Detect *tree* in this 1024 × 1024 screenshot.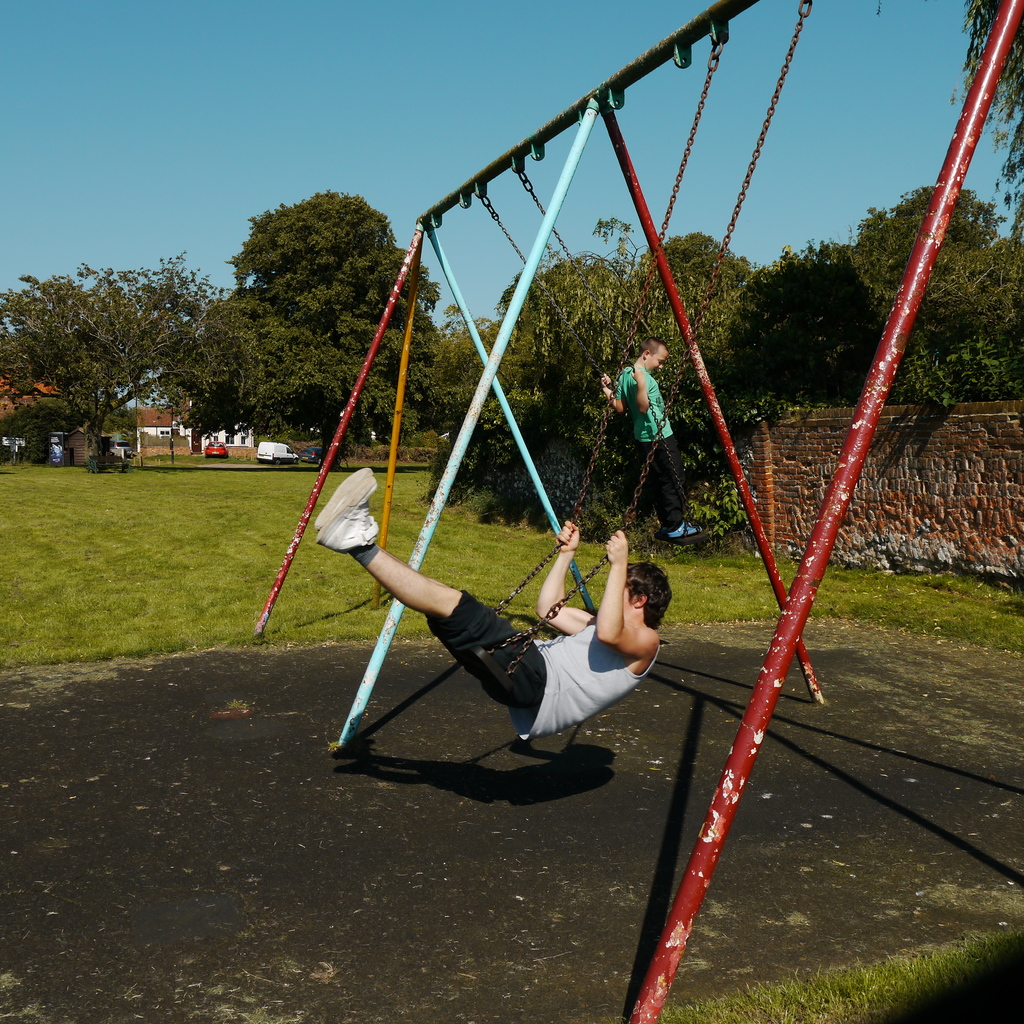
Detection: 469, 230, 748, 502.
